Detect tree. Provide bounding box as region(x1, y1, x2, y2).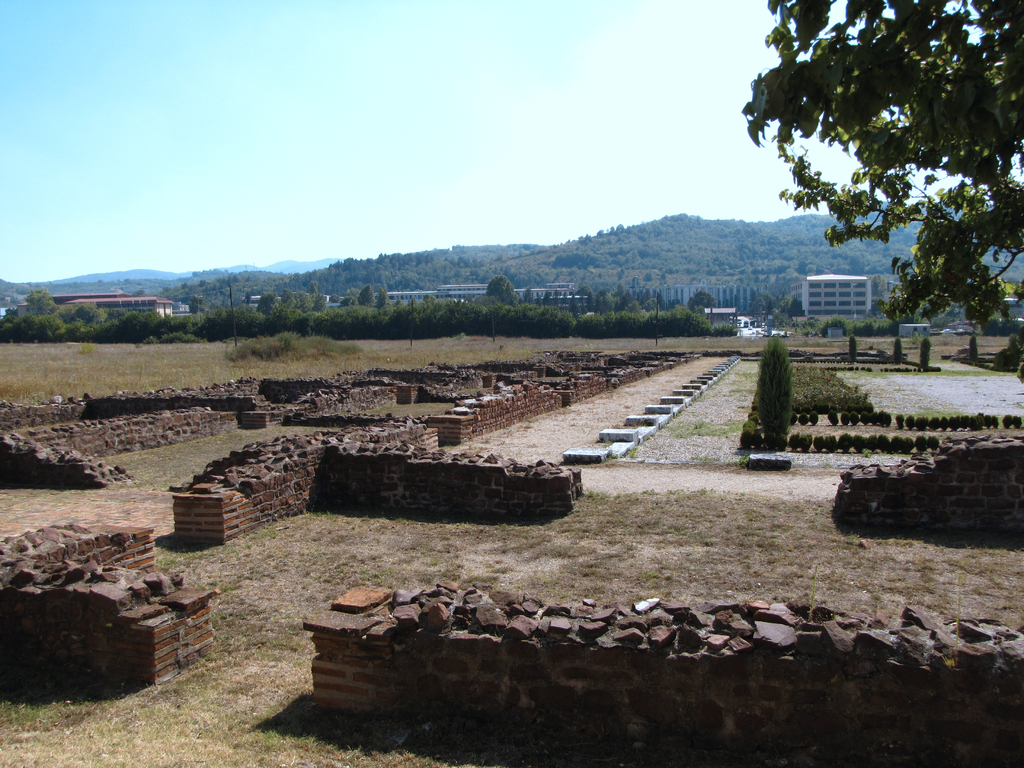
region(693, 288, 719, 317).
